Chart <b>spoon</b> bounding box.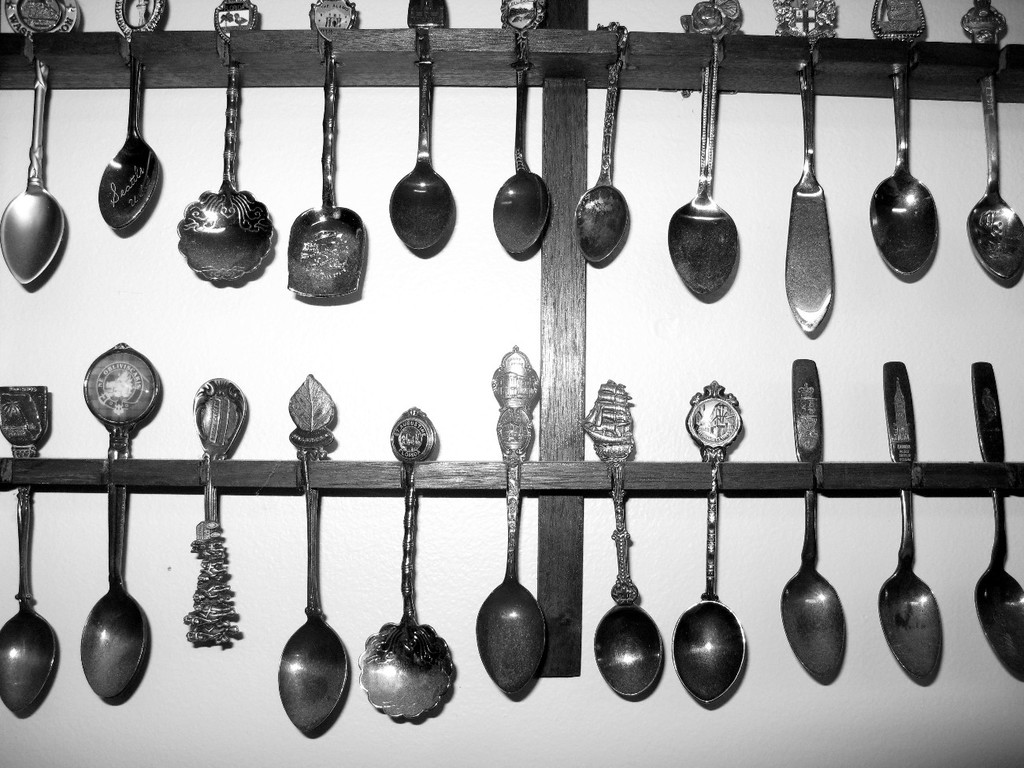
Charted: (774,0,837,341).
